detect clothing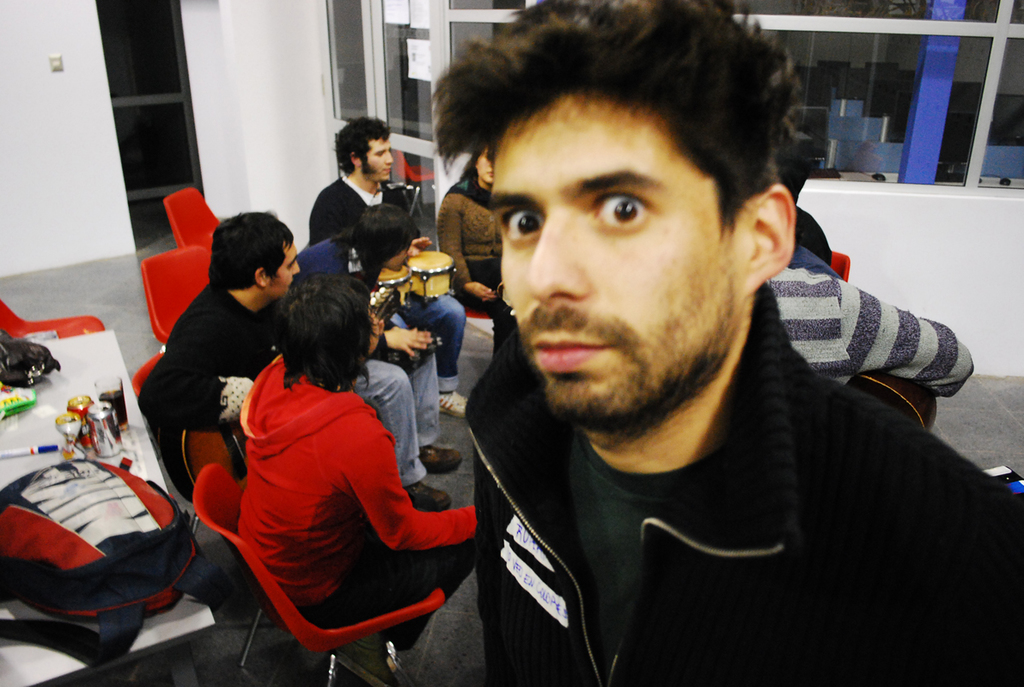
<box>308,167,468,391</box>
